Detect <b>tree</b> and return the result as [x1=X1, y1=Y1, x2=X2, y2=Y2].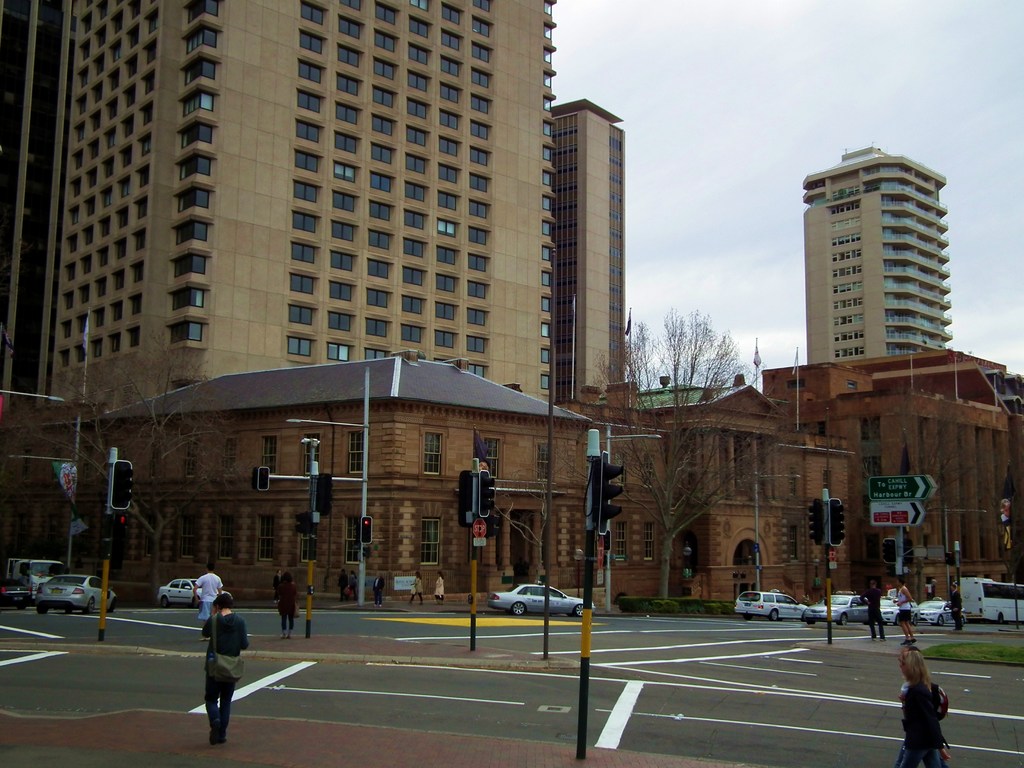
[x1=22, y1=333, x2=250, y2=602].
